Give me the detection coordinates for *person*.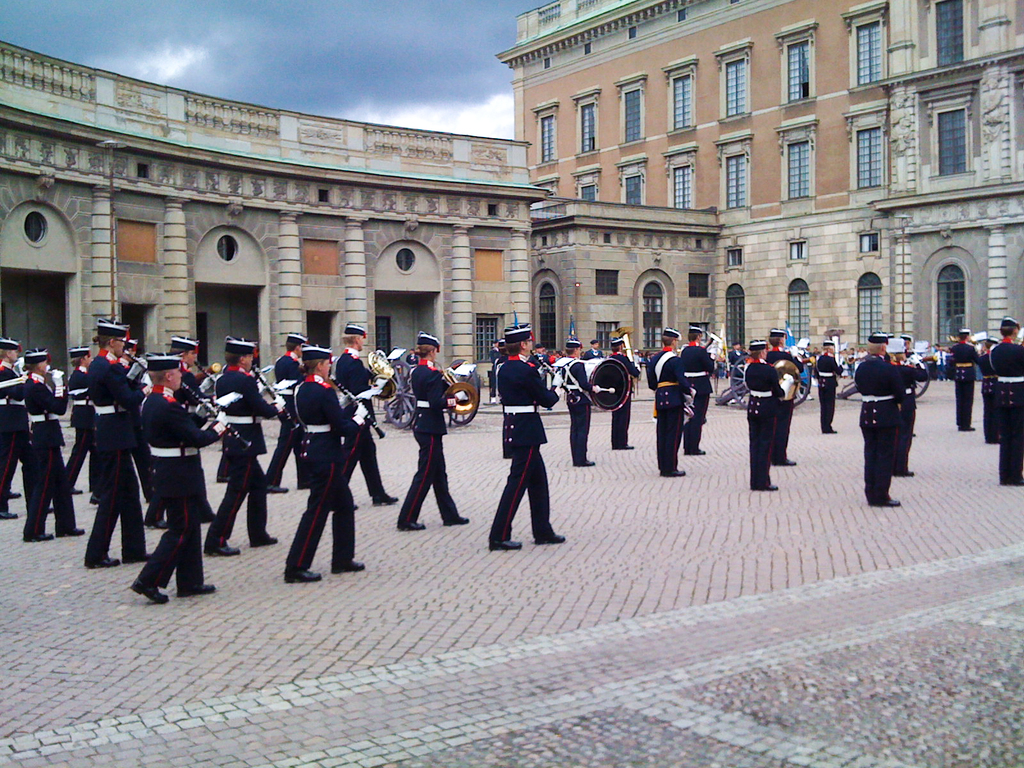
locate(890, 349, 916, 482).
